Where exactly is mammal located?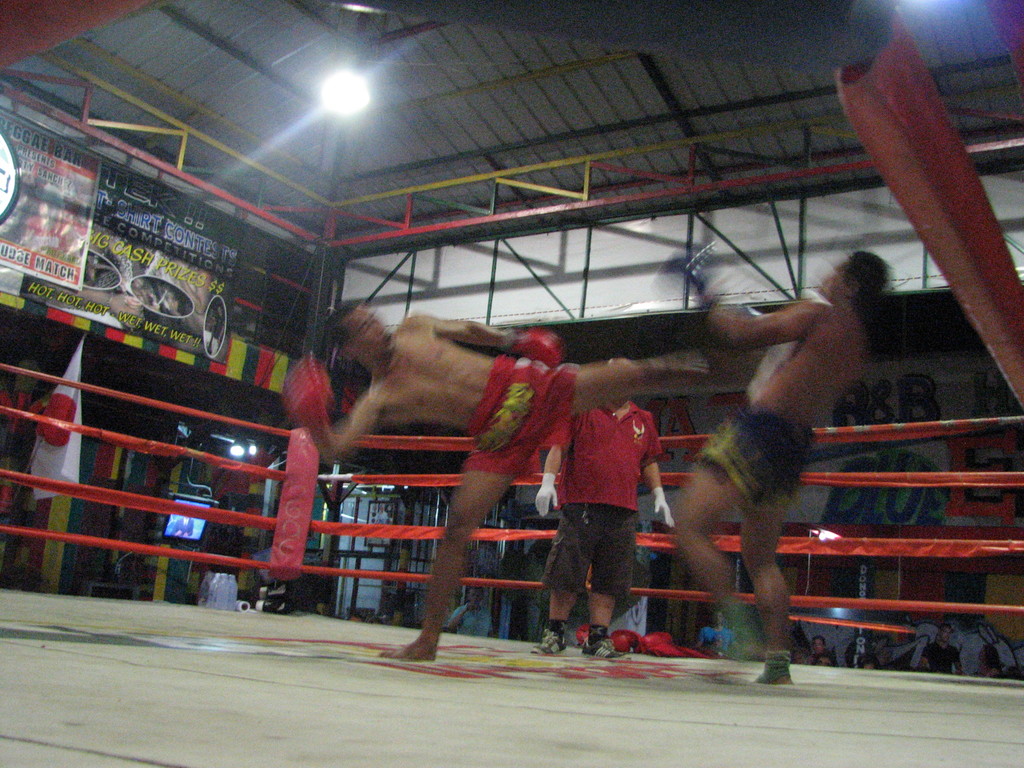
Its bounding box is select_region(666, 244, 891, 689).
